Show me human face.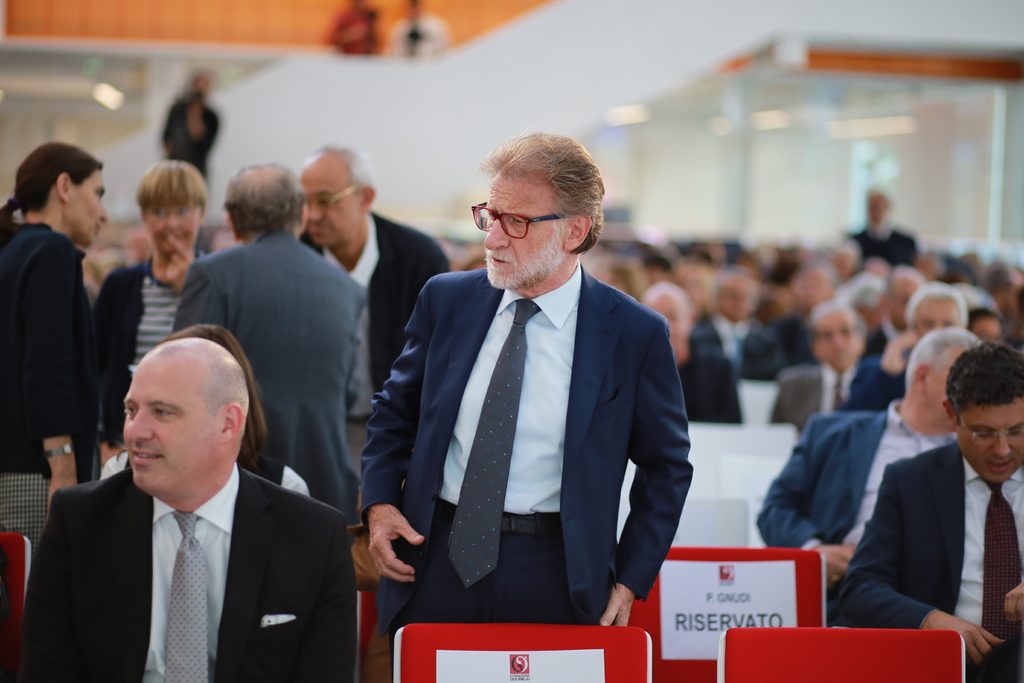
human face is here: detection(120, 363, 218, 488).
